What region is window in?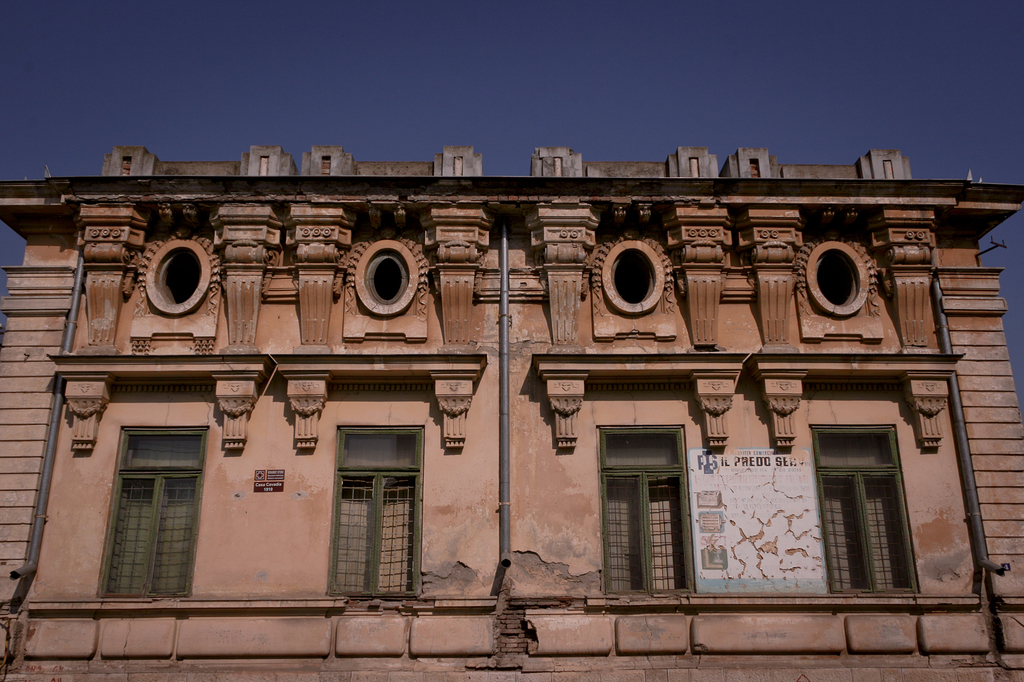
bbox=(152, 245, 204, 309).
